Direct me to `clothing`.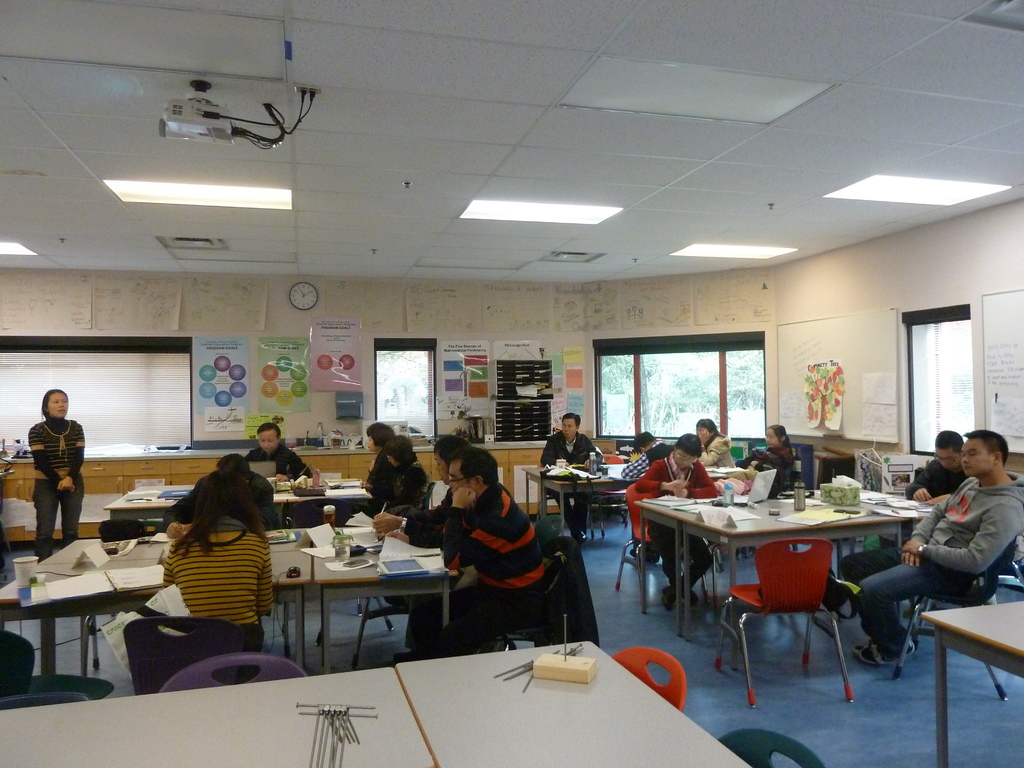
Direction: (743, 440, 801, 502).
